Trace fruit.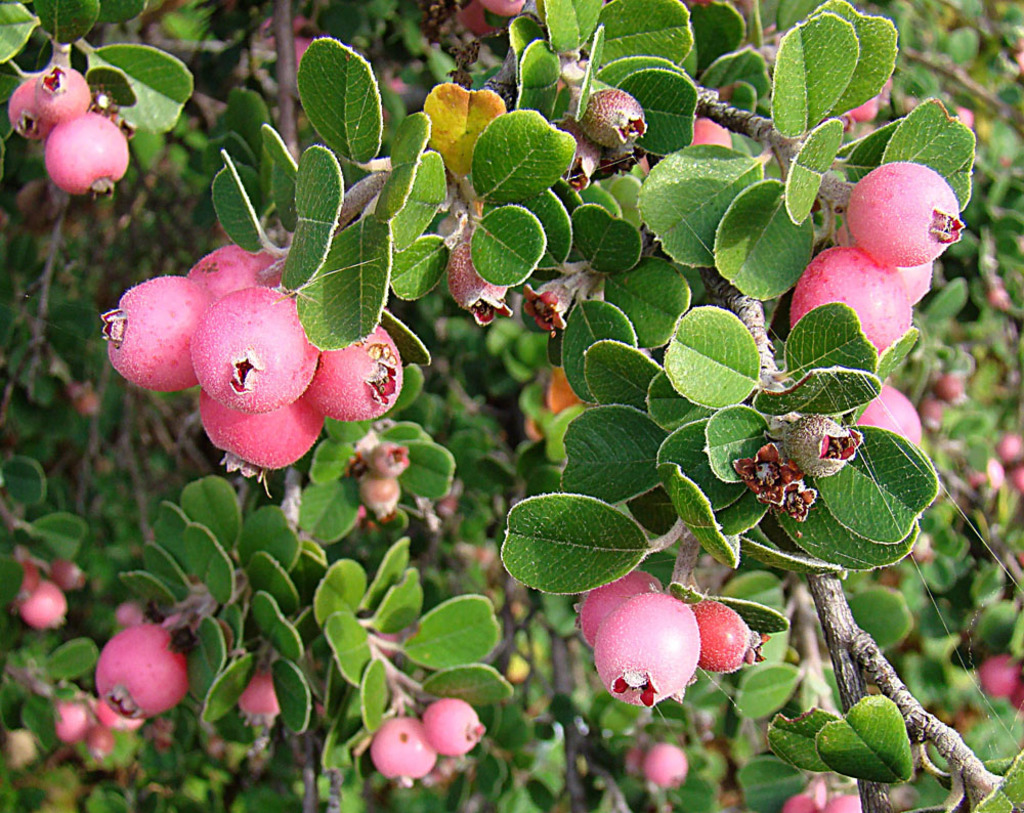
Traced to <box>233,670,287,732</box>.
